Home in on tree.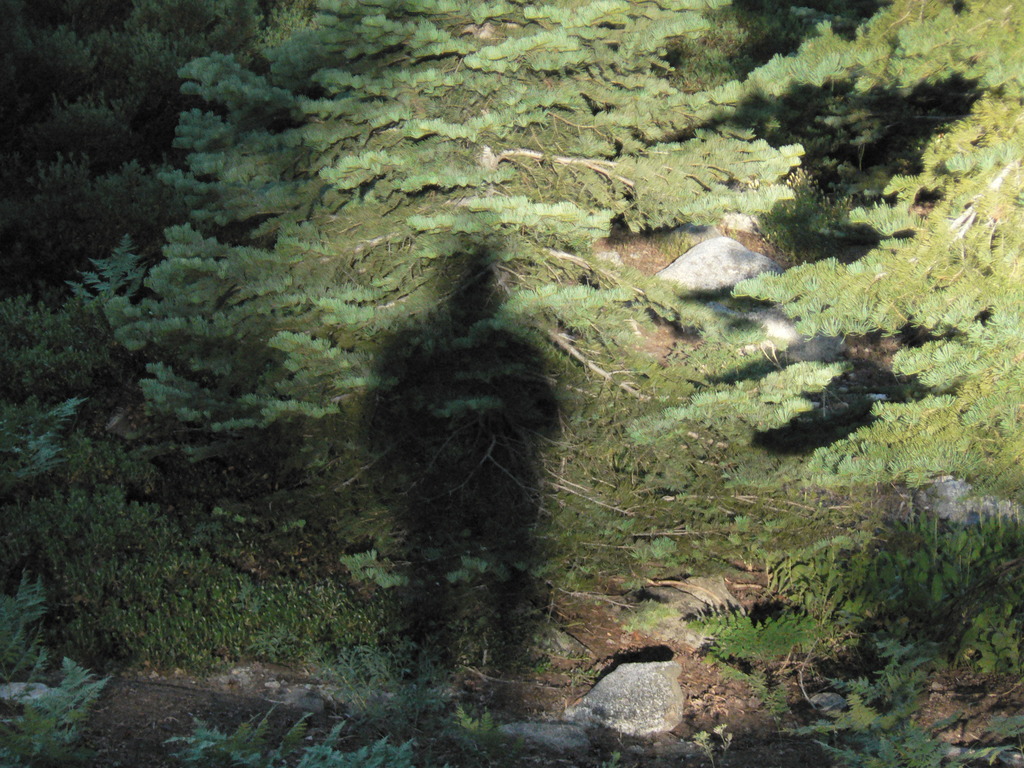
Homed in at box=[502, 0, 814, 468].
